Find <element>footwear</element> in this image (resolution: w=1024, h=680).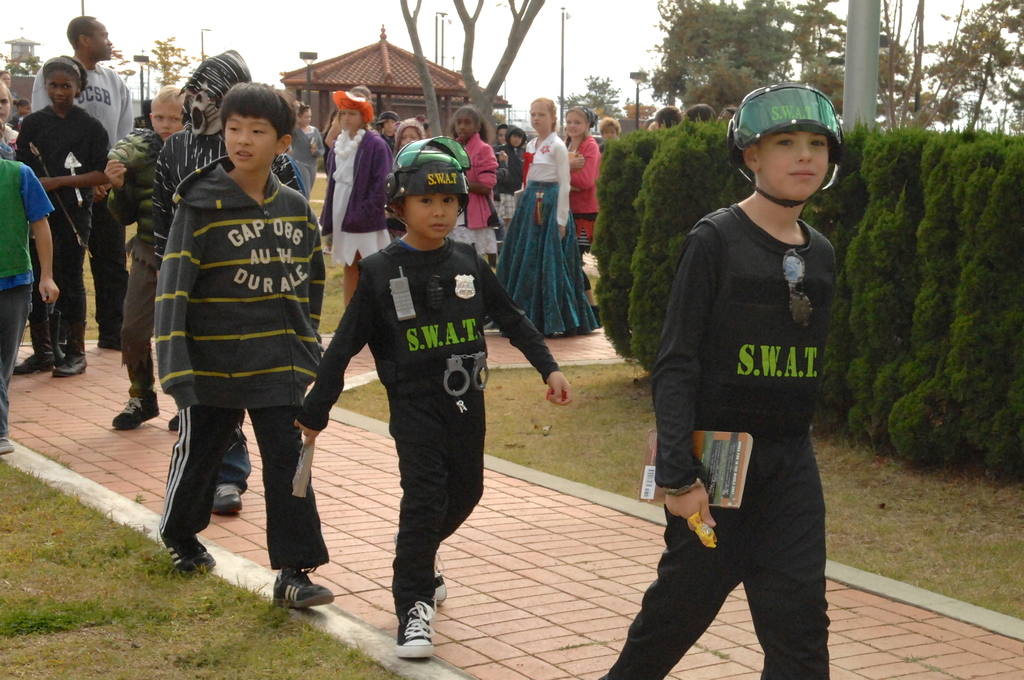
{"x1": 152, "y1": 530, "x2": 215, "y2": 571}.
